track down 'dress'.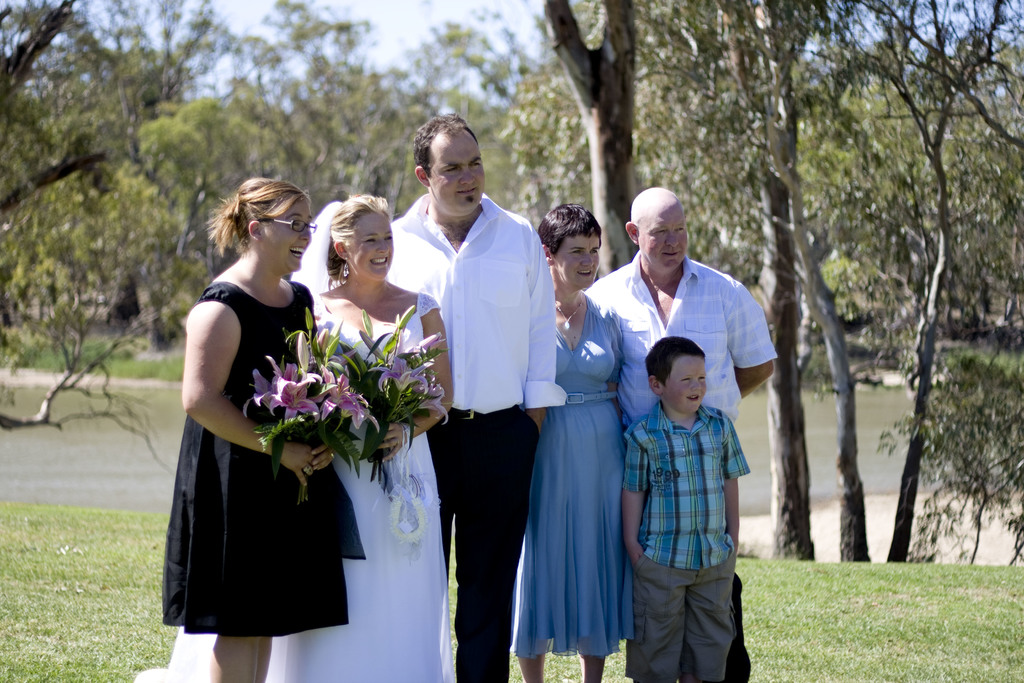
Tracked to box(135, 291, 450, 682).
